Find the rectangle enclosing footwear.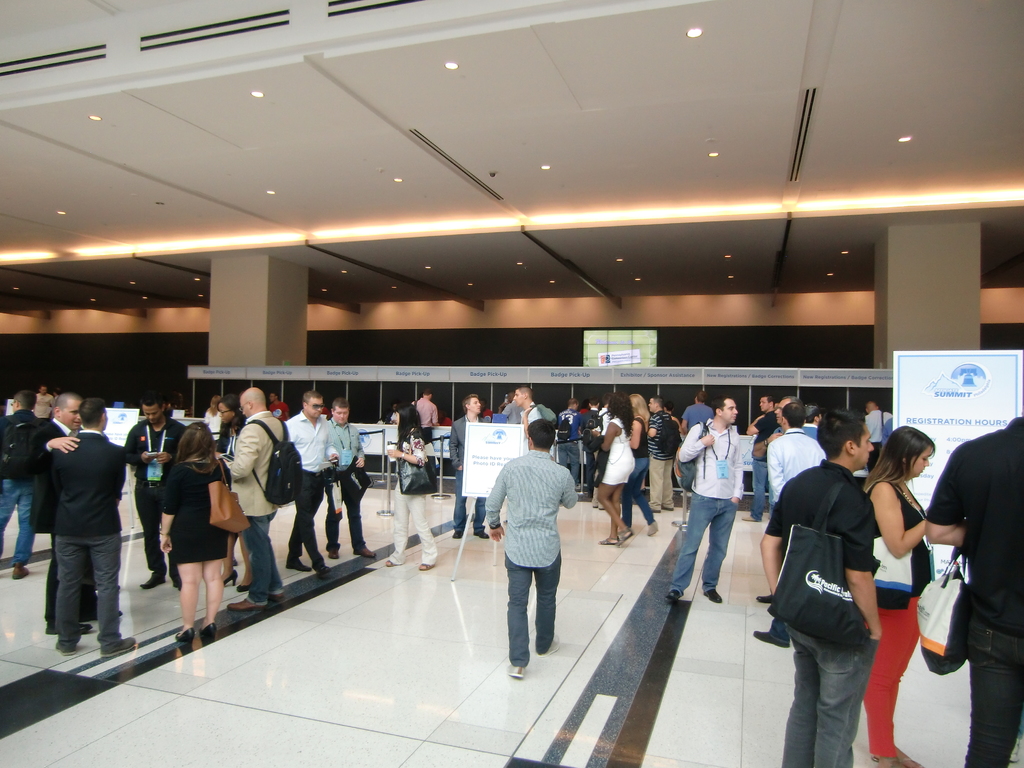
left=710, top=585, right=720, bottom=602.
